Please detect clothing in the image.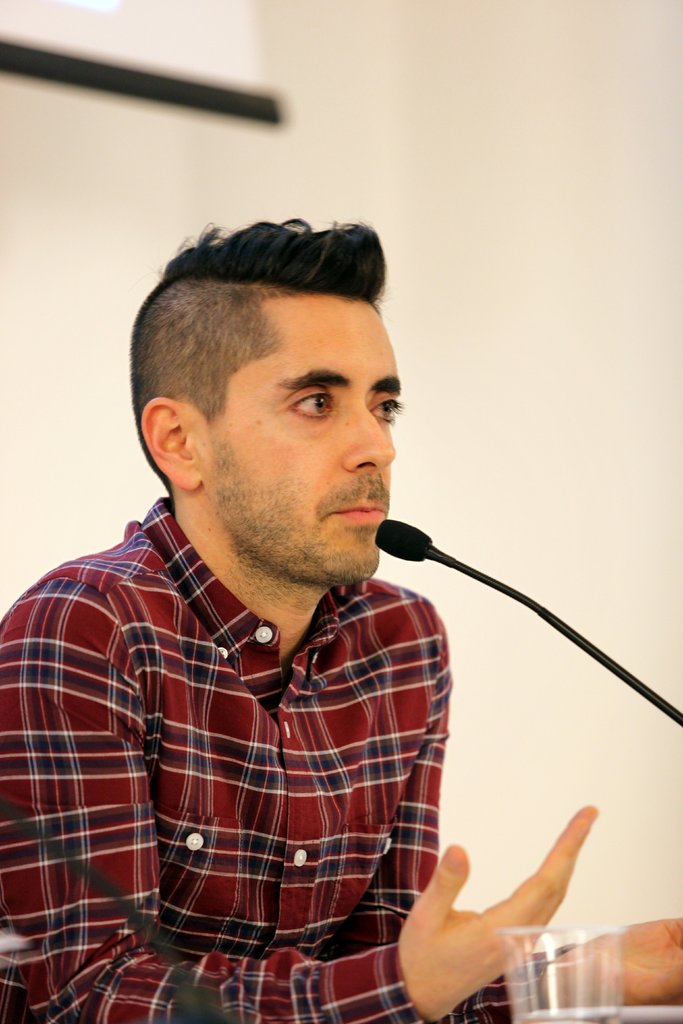
(x1=28, y1=516, x2=502, y2=979).
